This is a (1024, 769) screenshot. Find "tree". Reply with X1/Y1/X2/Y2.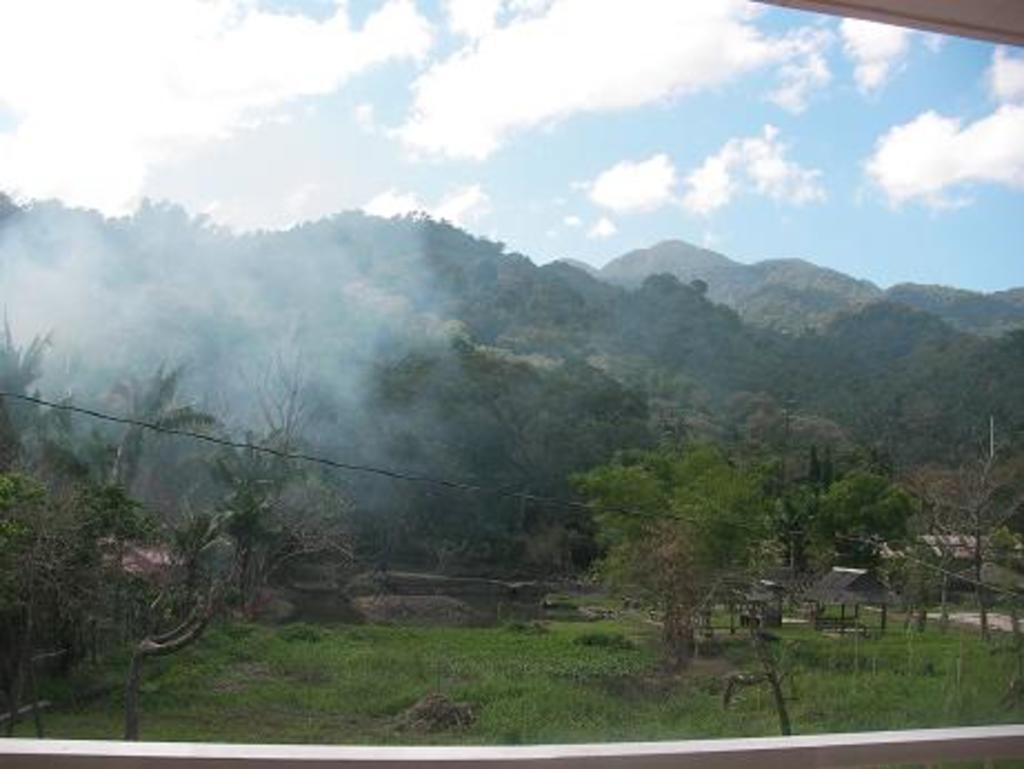
0/342/347/742.
